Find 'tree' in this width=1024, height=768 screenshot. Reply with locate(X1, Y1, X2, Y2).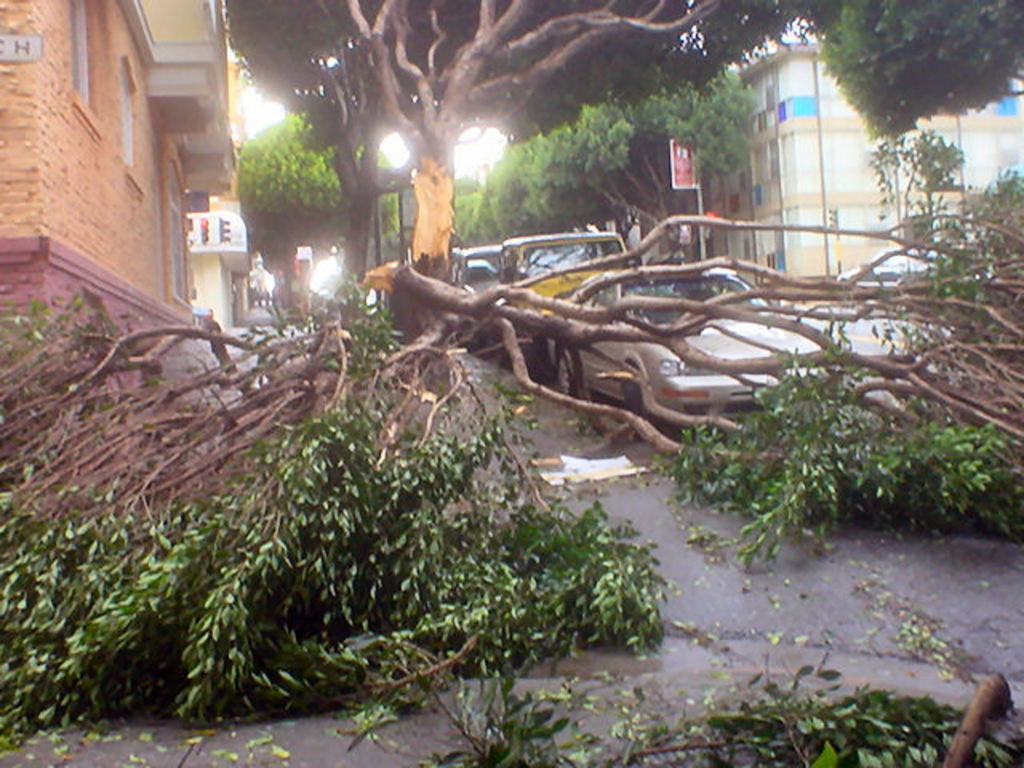
locate(485, 90, 763, 282).
